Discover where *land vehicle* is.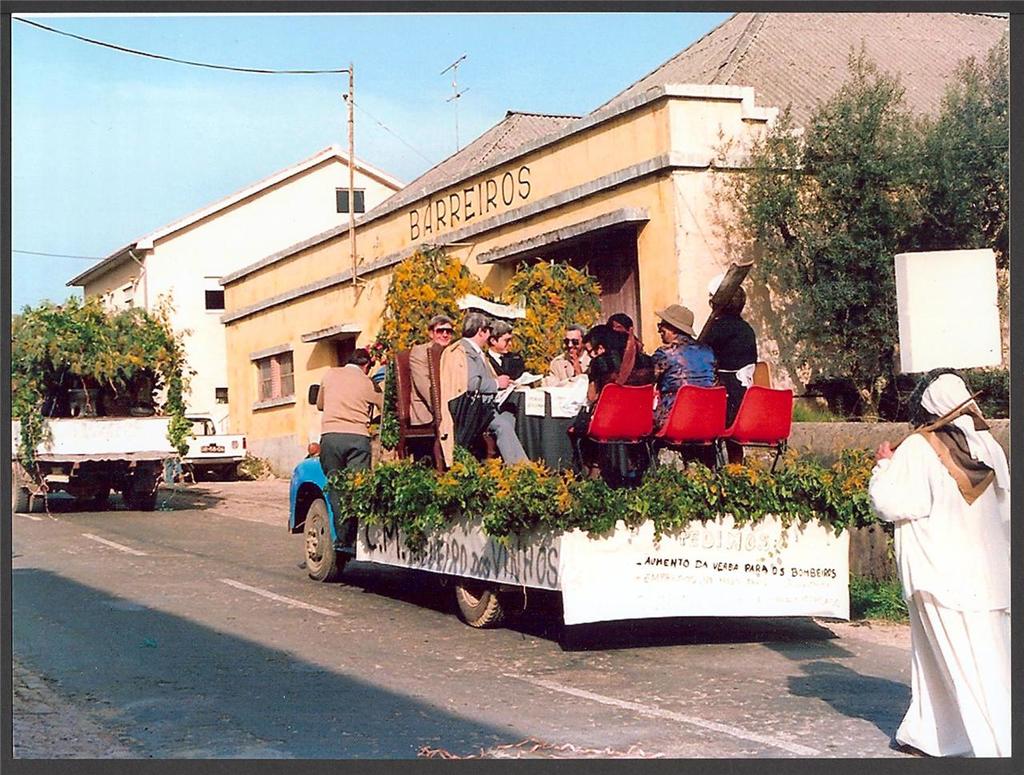
Discovered at bbox(288, 365, 852, 627).
